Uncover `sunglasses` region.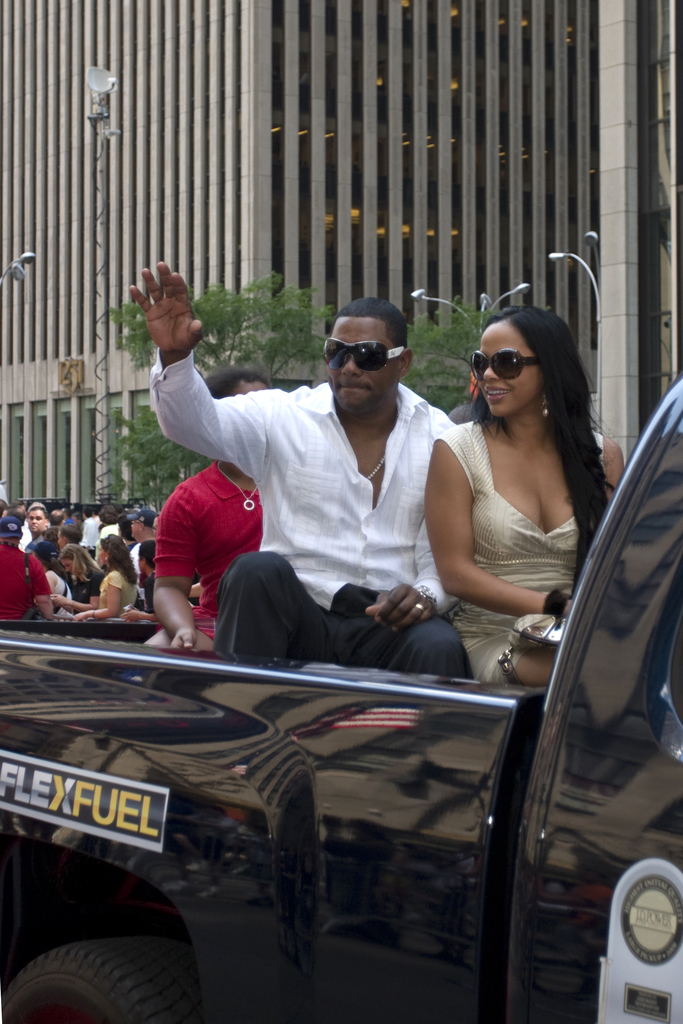
Uncovered: x1=470, y1=351, x2=538, y2=384.
